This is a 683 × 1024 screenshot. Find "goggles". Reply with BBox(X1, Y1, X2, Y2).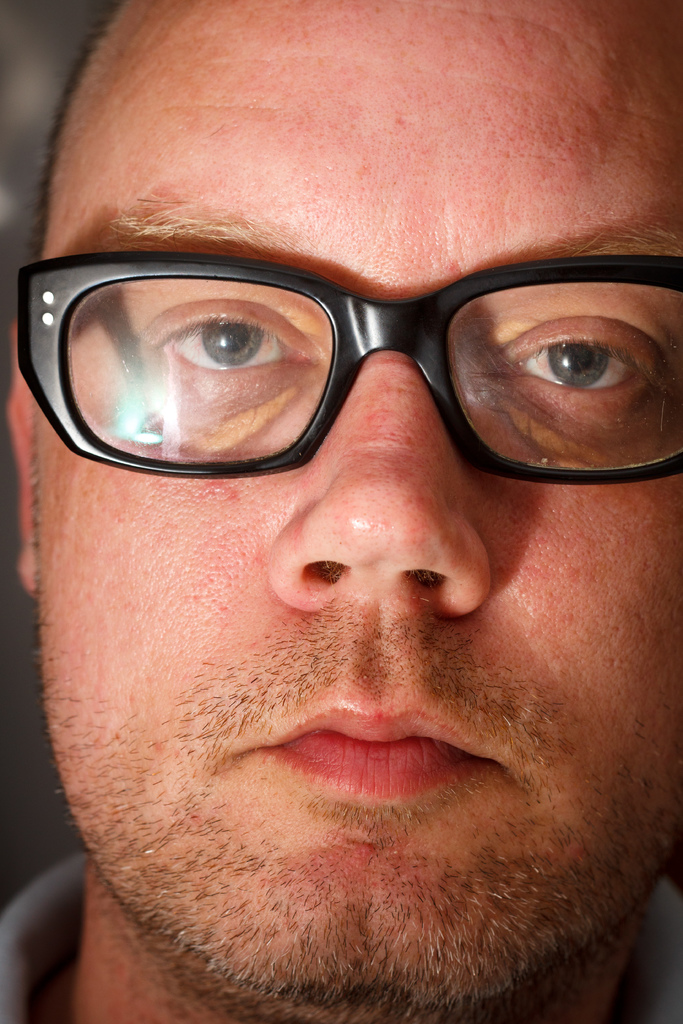
BBox(47, 255, 674, 575).
